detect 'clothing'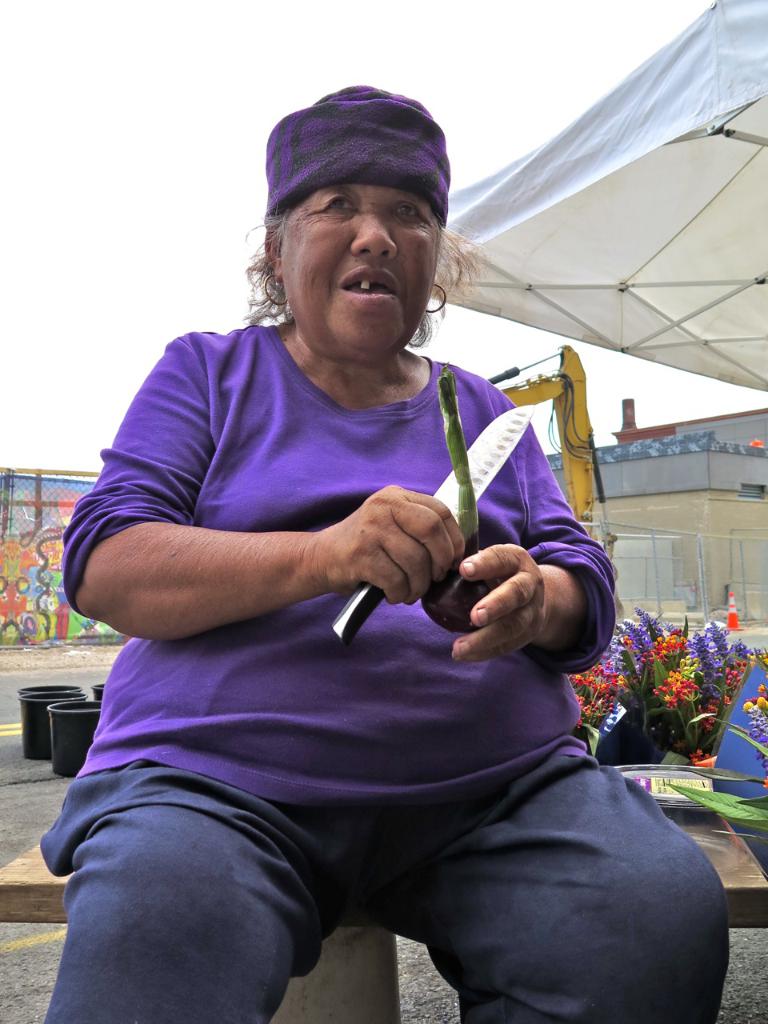
66,244,718,1006
